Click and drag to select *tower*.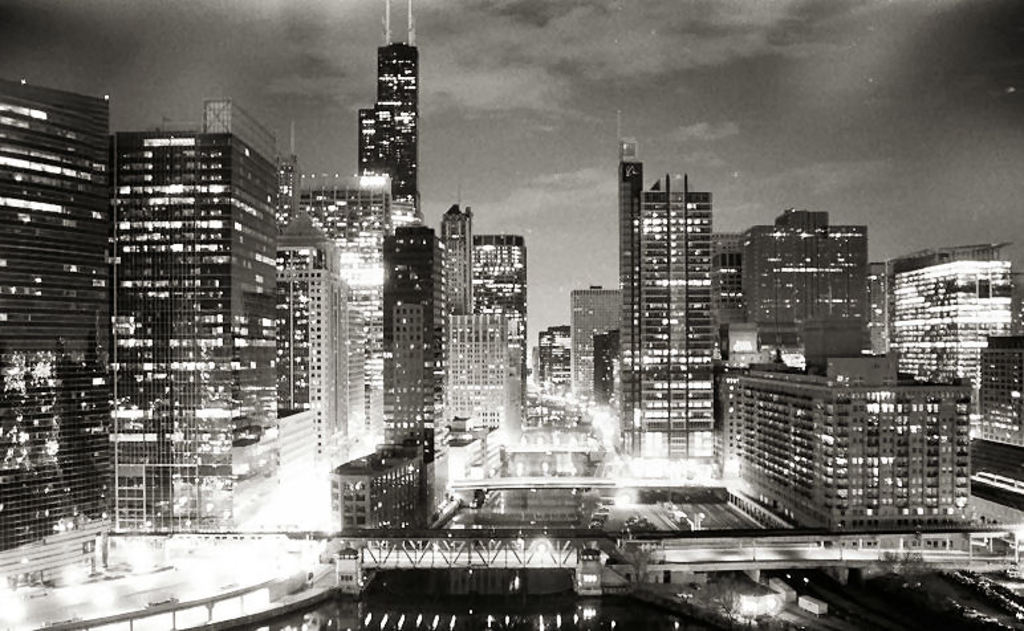
Selection: [711,223,740,469].
